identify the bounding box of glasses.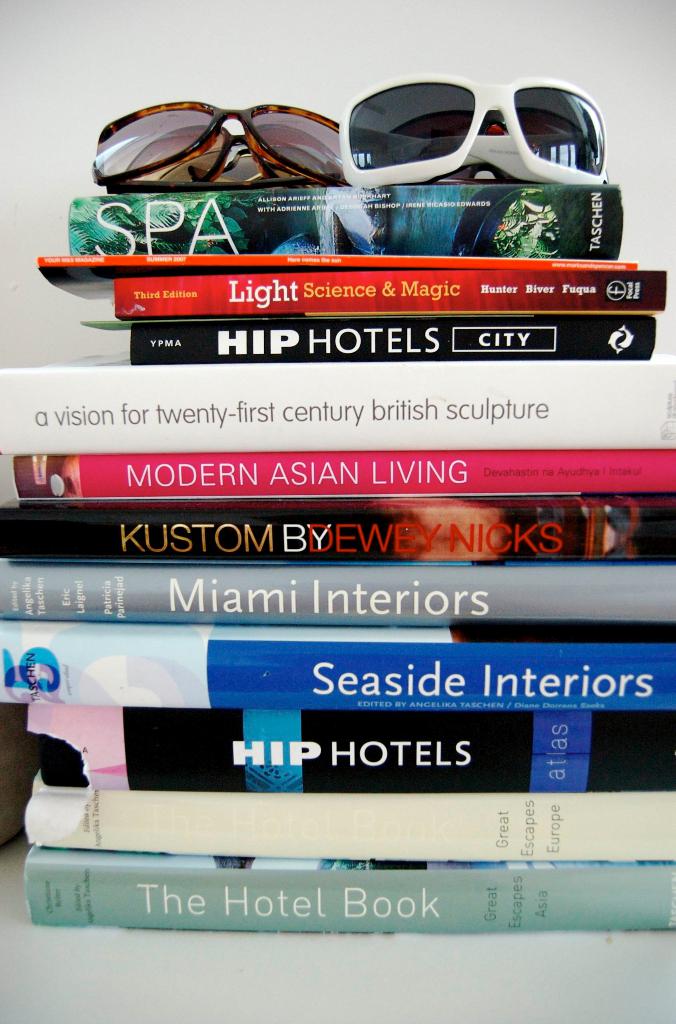
locate(90, 88, 381, 178).
